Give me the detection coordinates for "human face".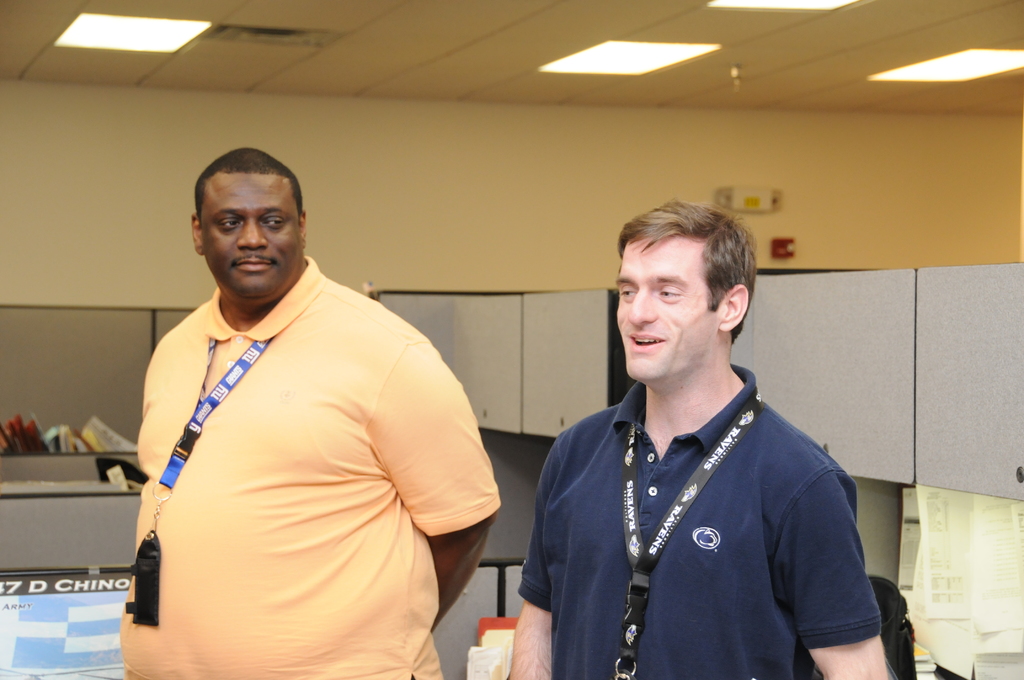
bbox(613, 234, 714, 384).
